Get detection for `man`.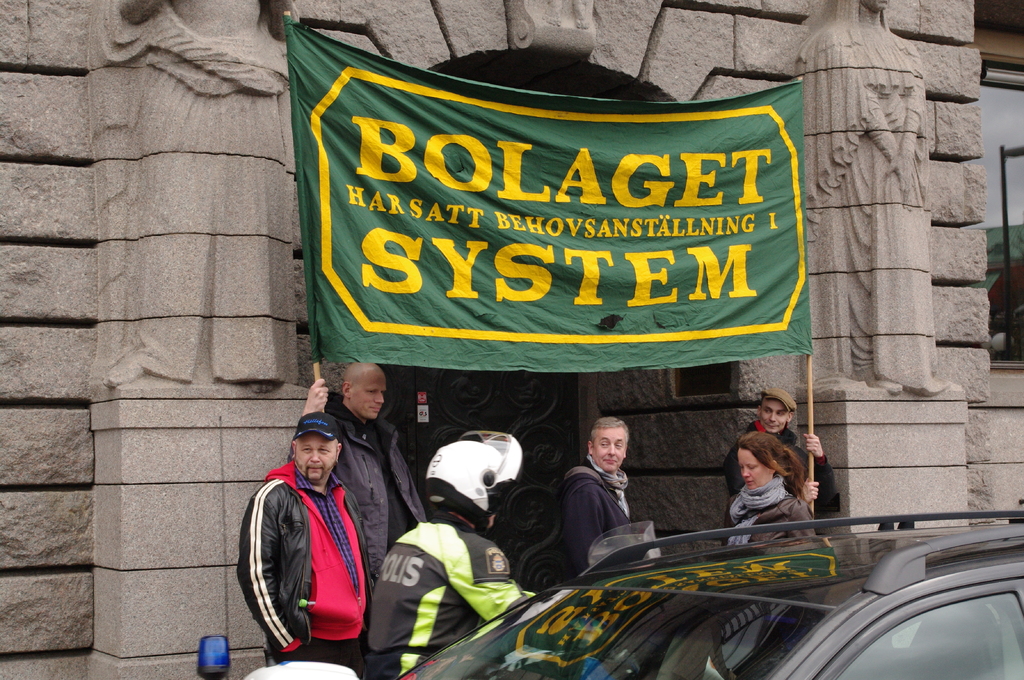
Detection: 294, 355, 429, 612.
